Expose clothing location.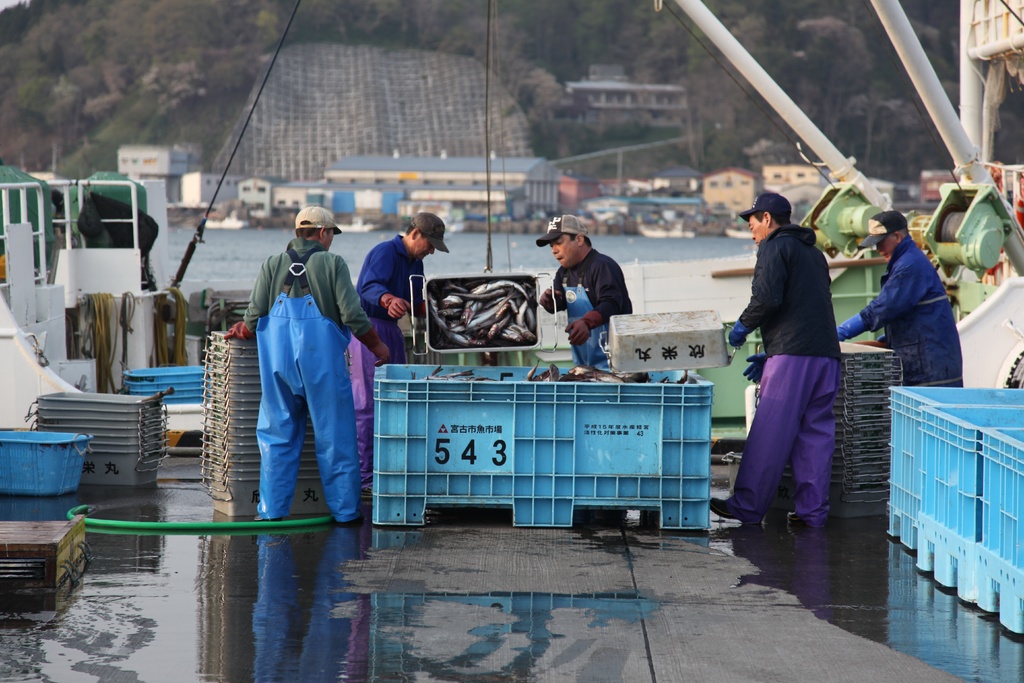
Exposed at (left=540, top=245, right=635, bottom=370).
